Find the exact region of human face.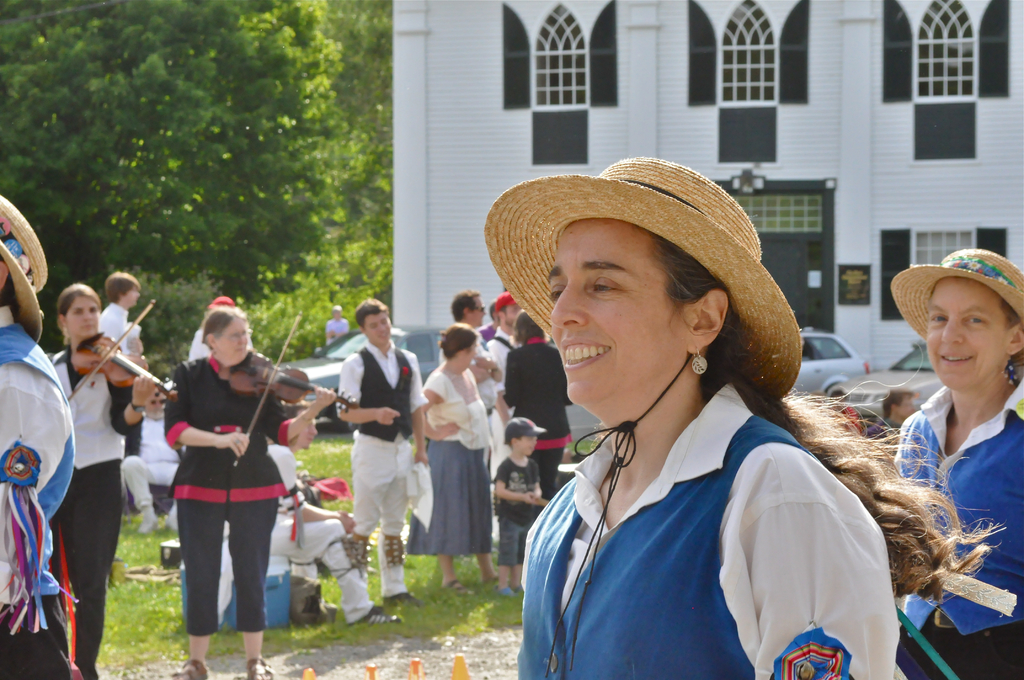
Exact region: <bbox>926, 278, 1009, 389</bbox>.
